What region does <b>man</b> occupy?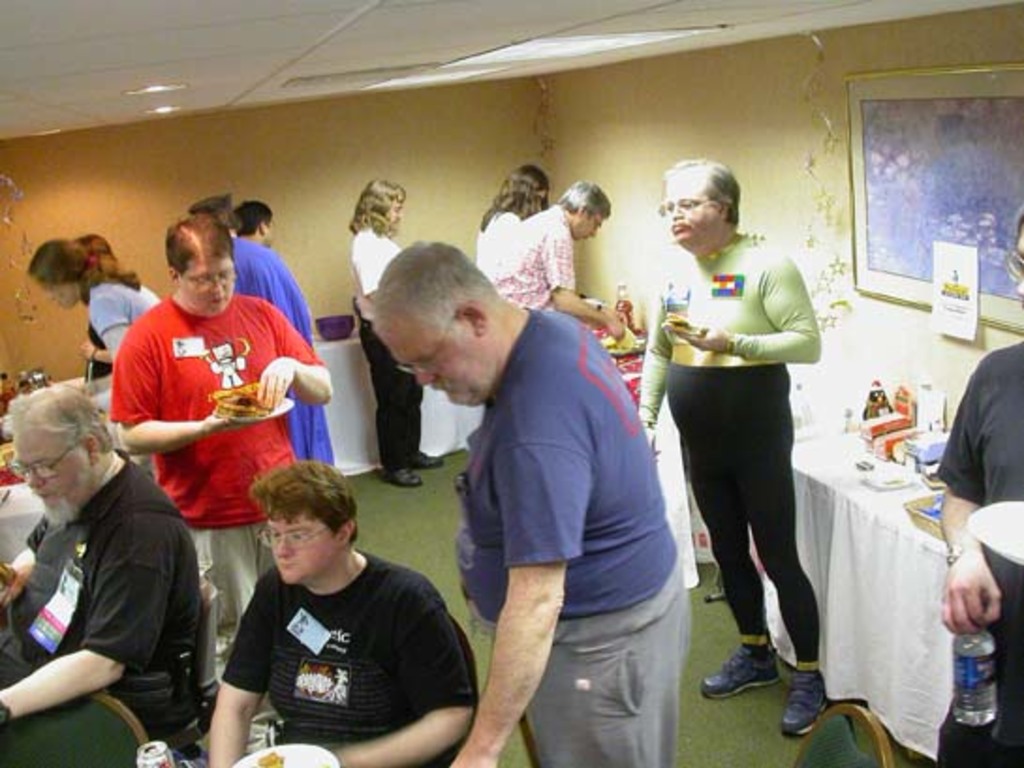
{"x1": 635, "y1": 156, "x2": 821, "y2": 730}.
